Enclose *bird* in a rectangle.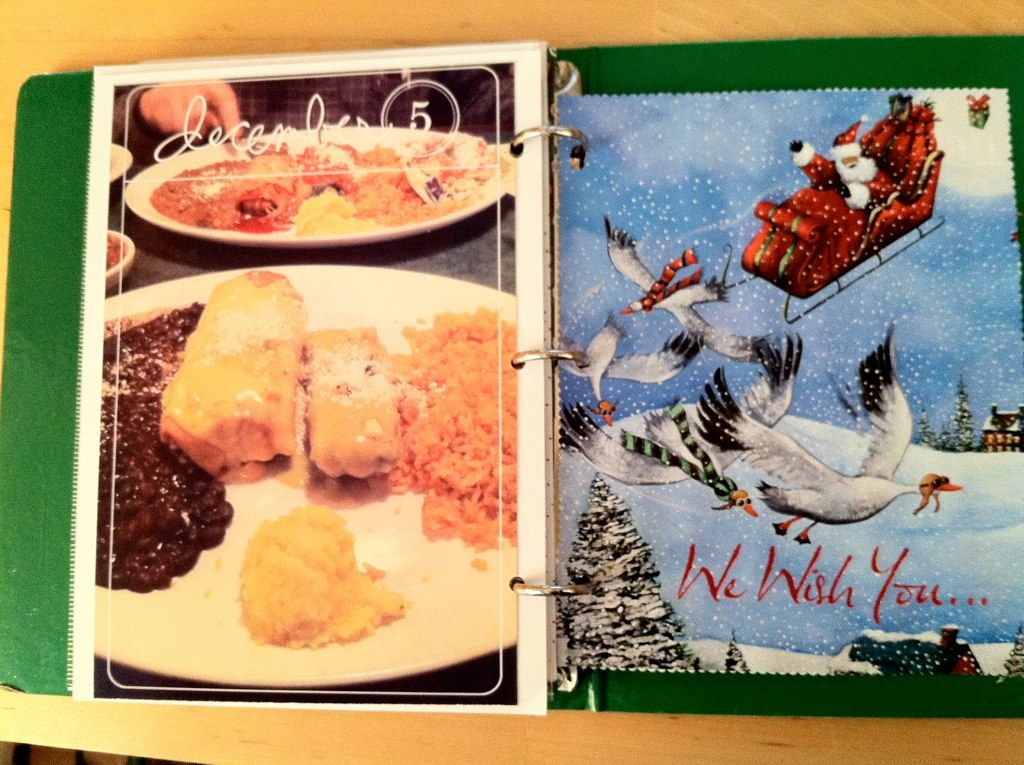
723 345 939 533.
